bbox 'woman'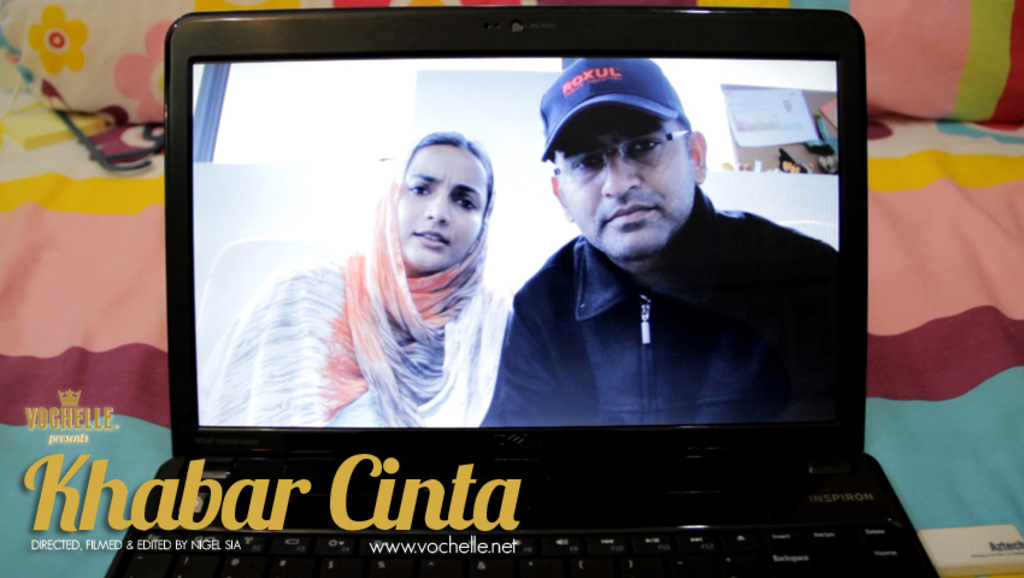
[310,107,532,417]
